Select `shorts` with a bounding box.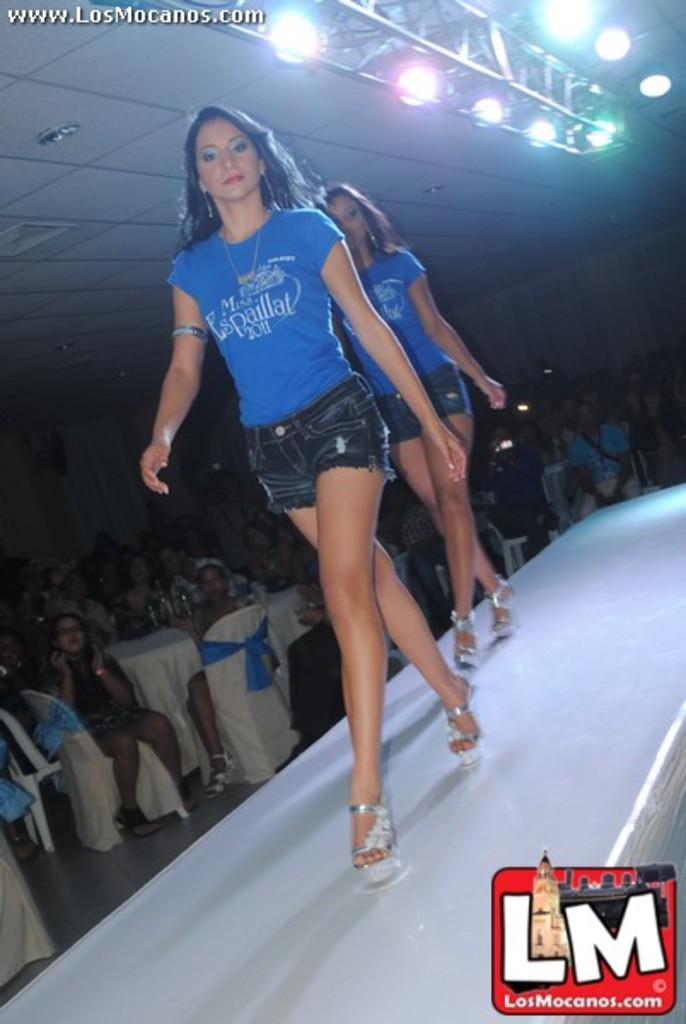
crop(381, 370, 478, 445).
